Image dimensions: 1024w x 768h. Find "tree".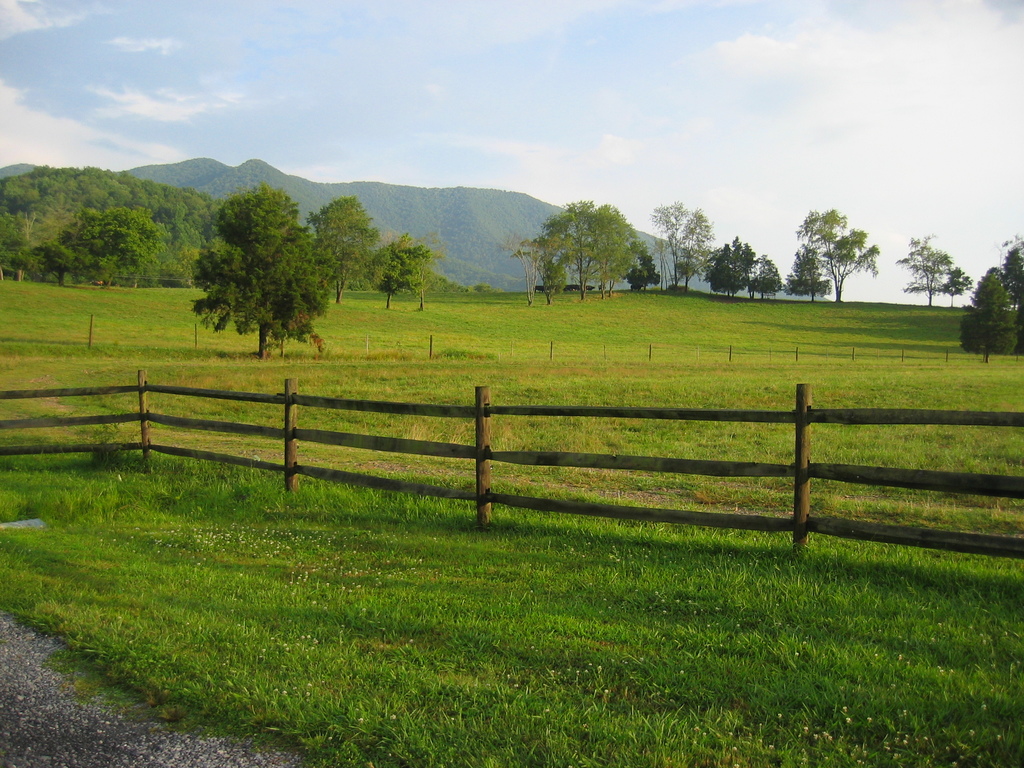
{"left": 644, "top": 201, "right": 712, "bottom": 291}.
